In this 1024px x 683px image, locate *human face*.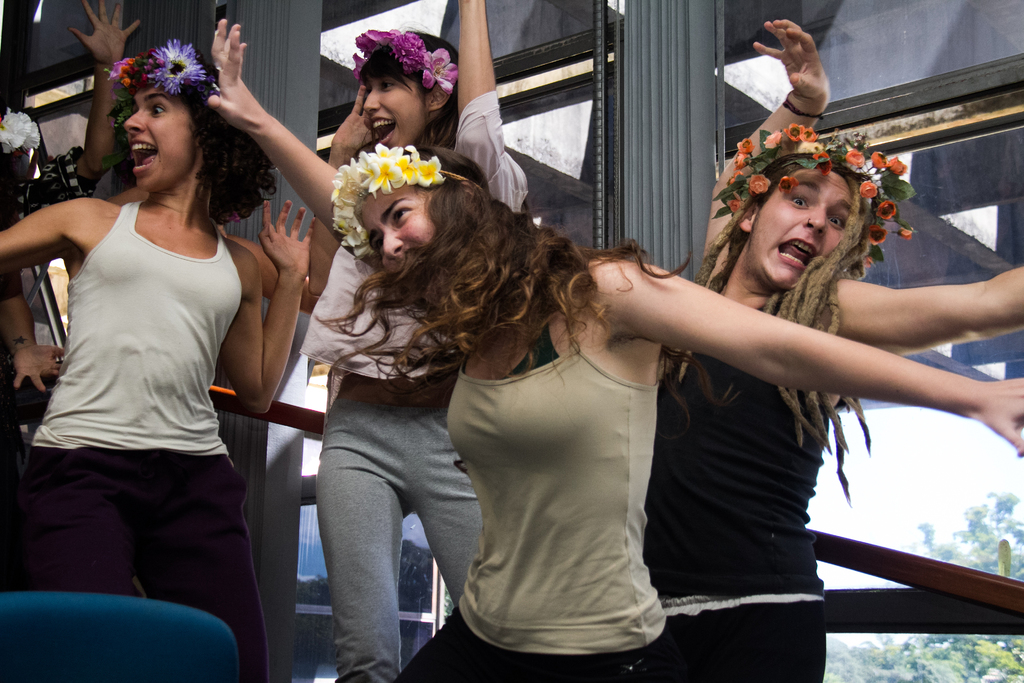
Bounding box: <bbox>364, 64, 438, 157</bbox>.
